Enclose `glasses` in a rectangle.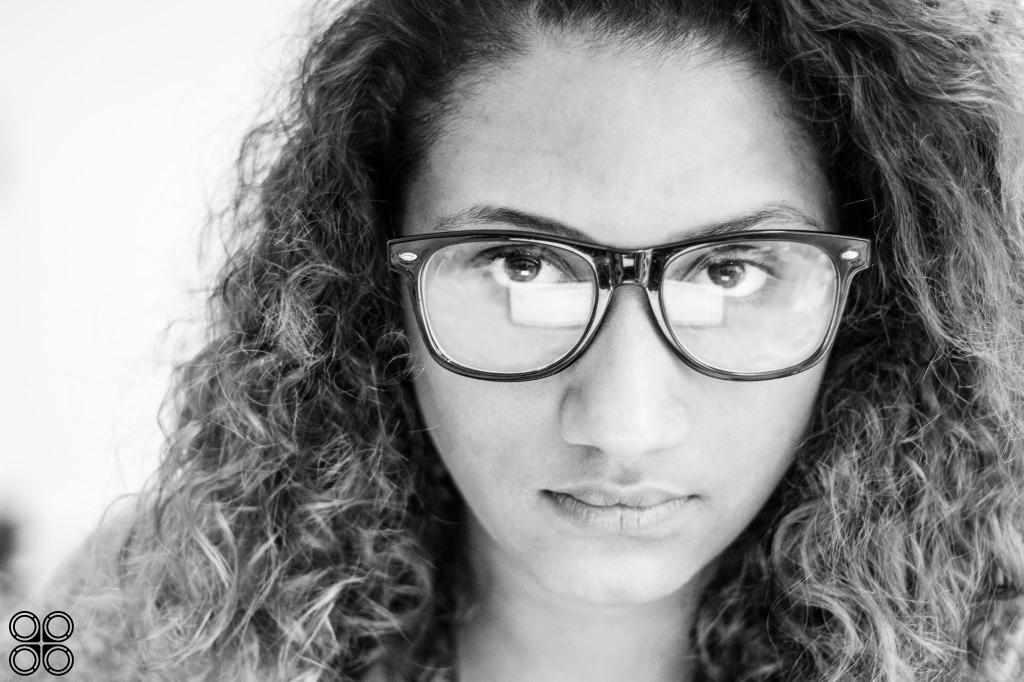
x1=369 y1=221 x2=877 y2=393.
